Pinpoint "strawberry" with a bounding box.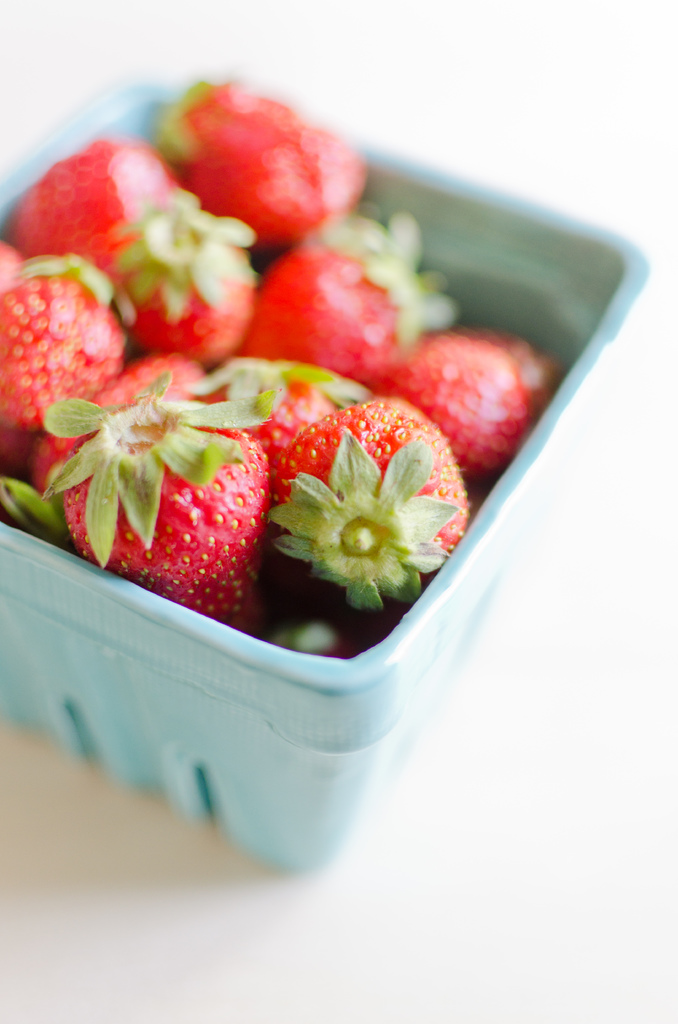
(left=168, top=358, right=405, bottom=470).
